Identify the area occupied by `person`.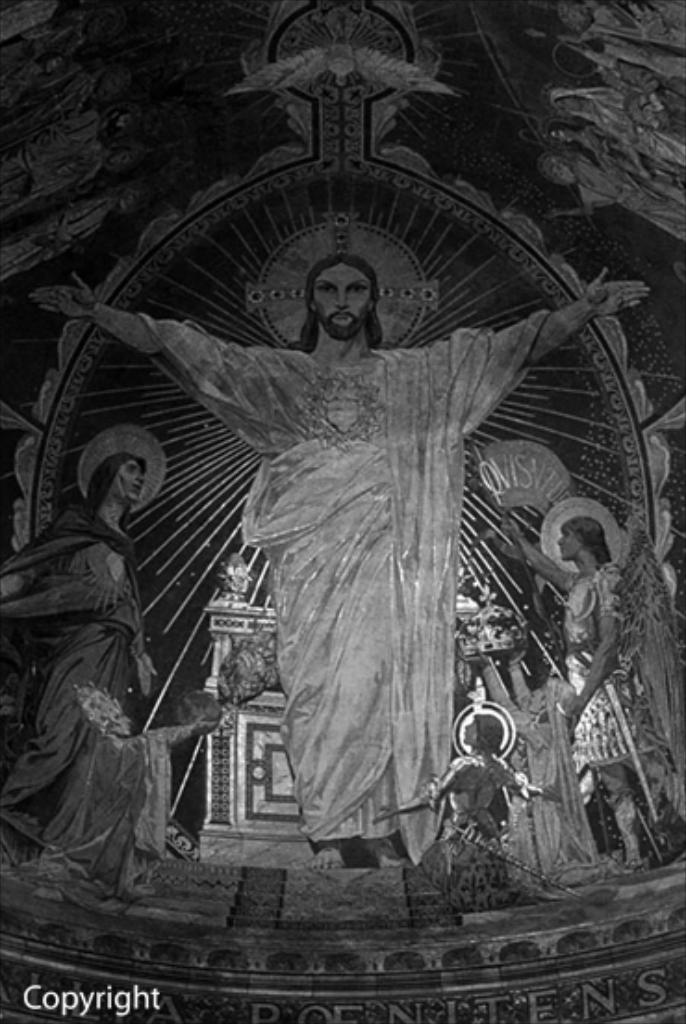
Area: (left=0, top=423, right=176, bottom=894).
